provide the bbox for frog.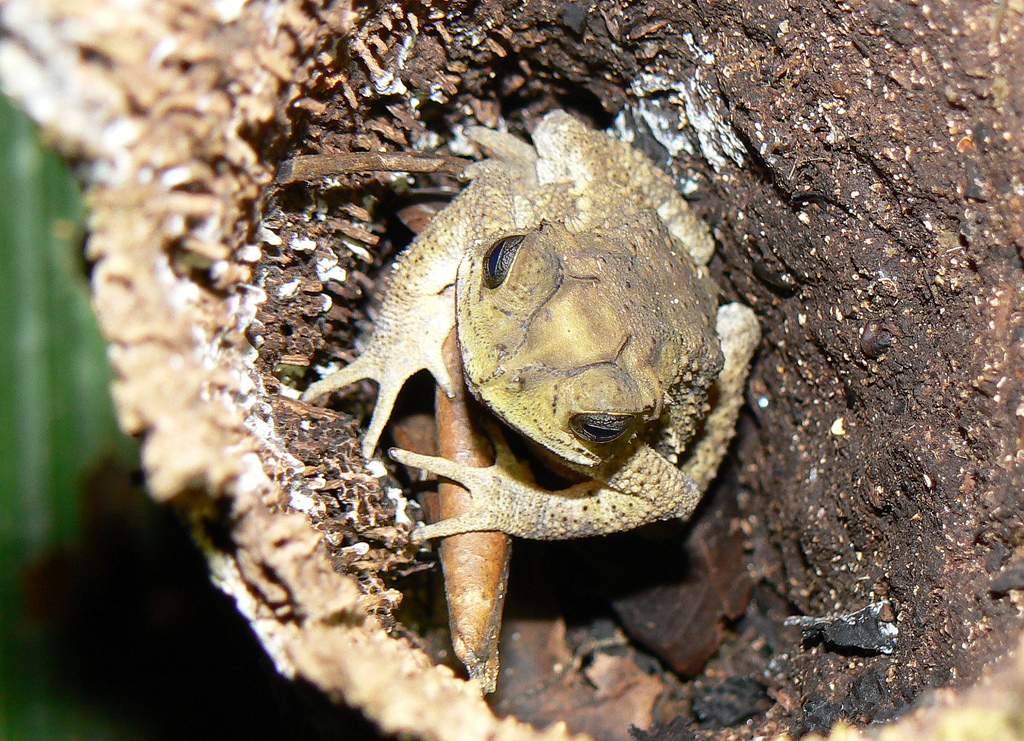
box(299, 108, 765, 543).
